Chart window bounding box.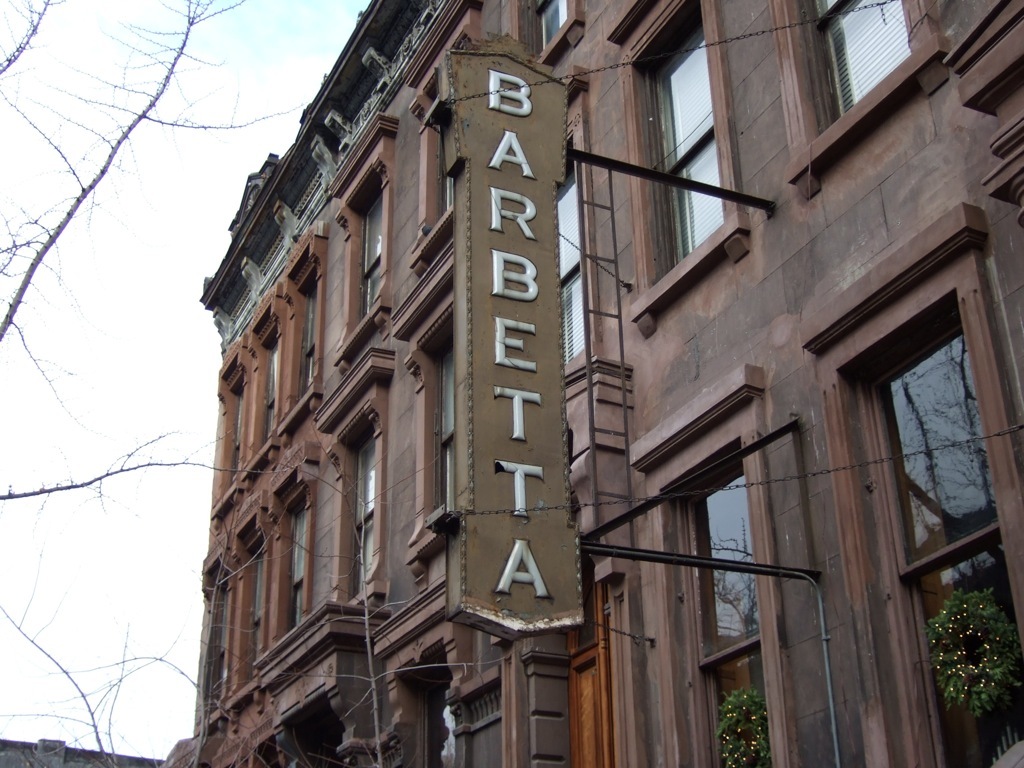
Charted: Rect(684, 430, 783, 765).
